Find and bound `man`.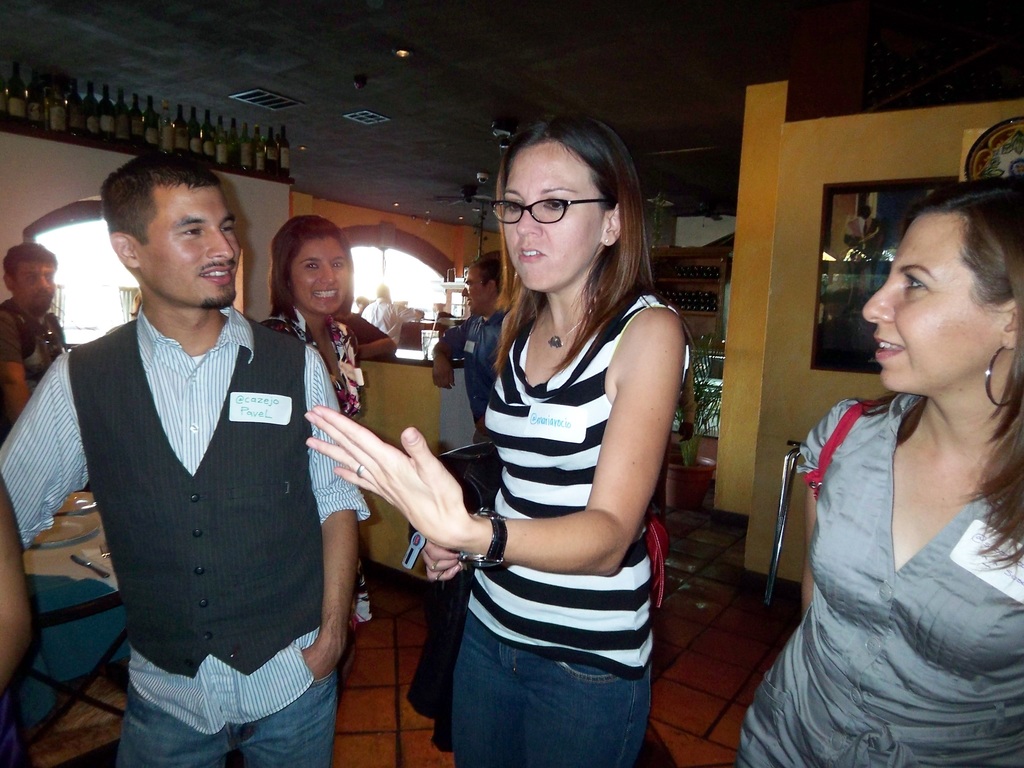
Bound: {"x1": 0, "y1": 242, "x2": 68, "y2": 426}.
